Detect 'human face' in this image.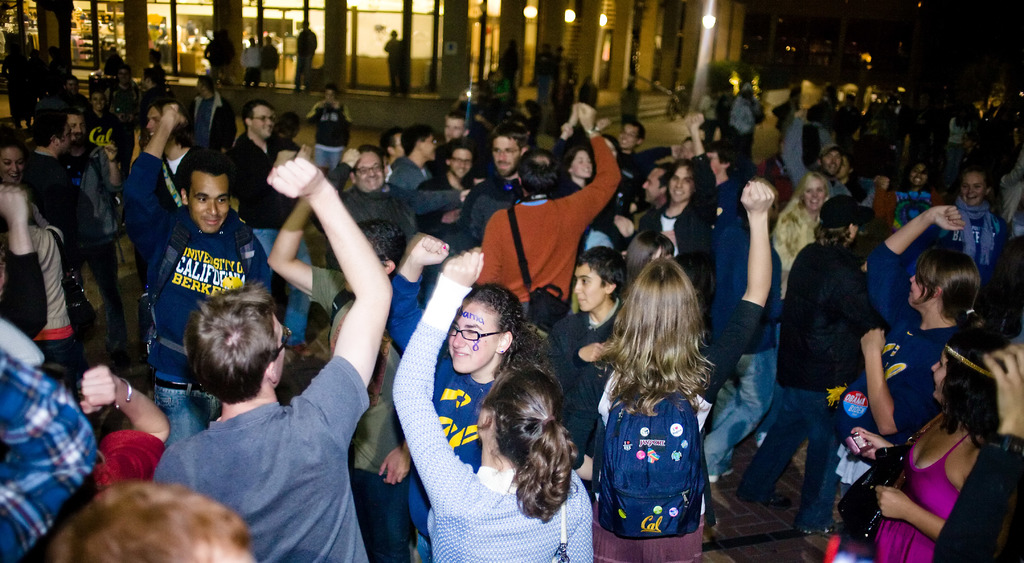
Detection: [797,181,822,213].
